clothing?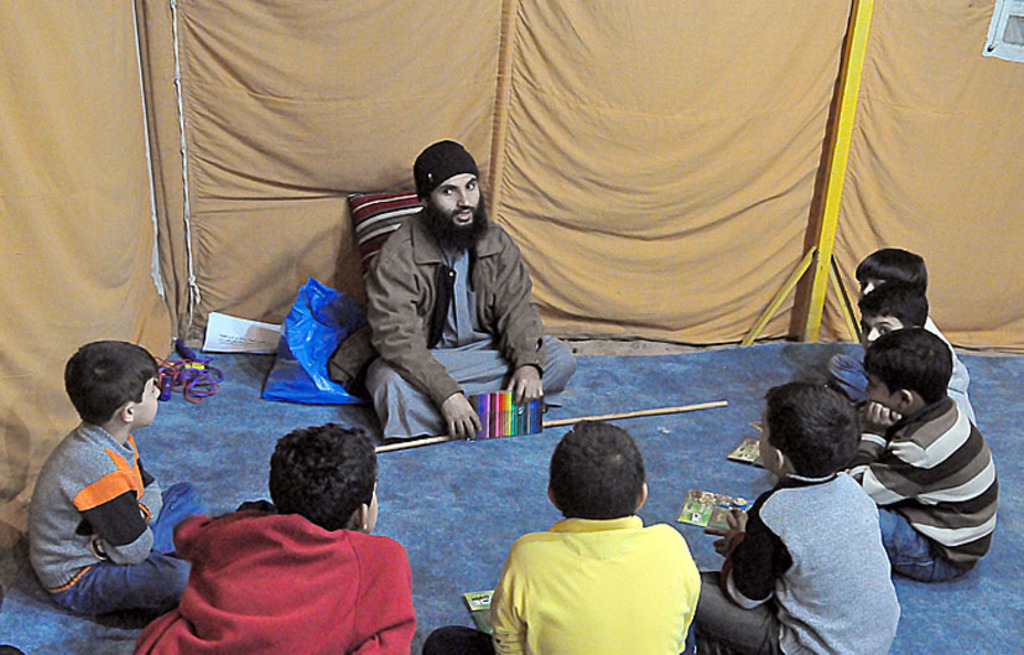
360 199 577 443
